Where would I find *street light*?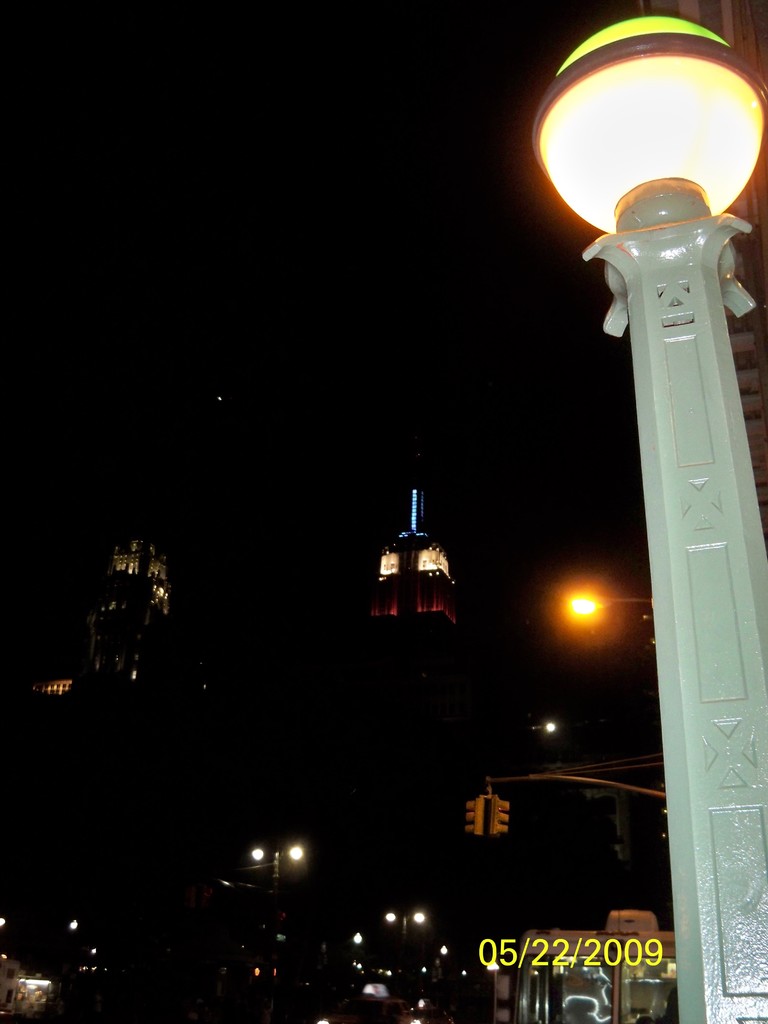
At (x1=551, y1=588, x2=665, y2=634).
